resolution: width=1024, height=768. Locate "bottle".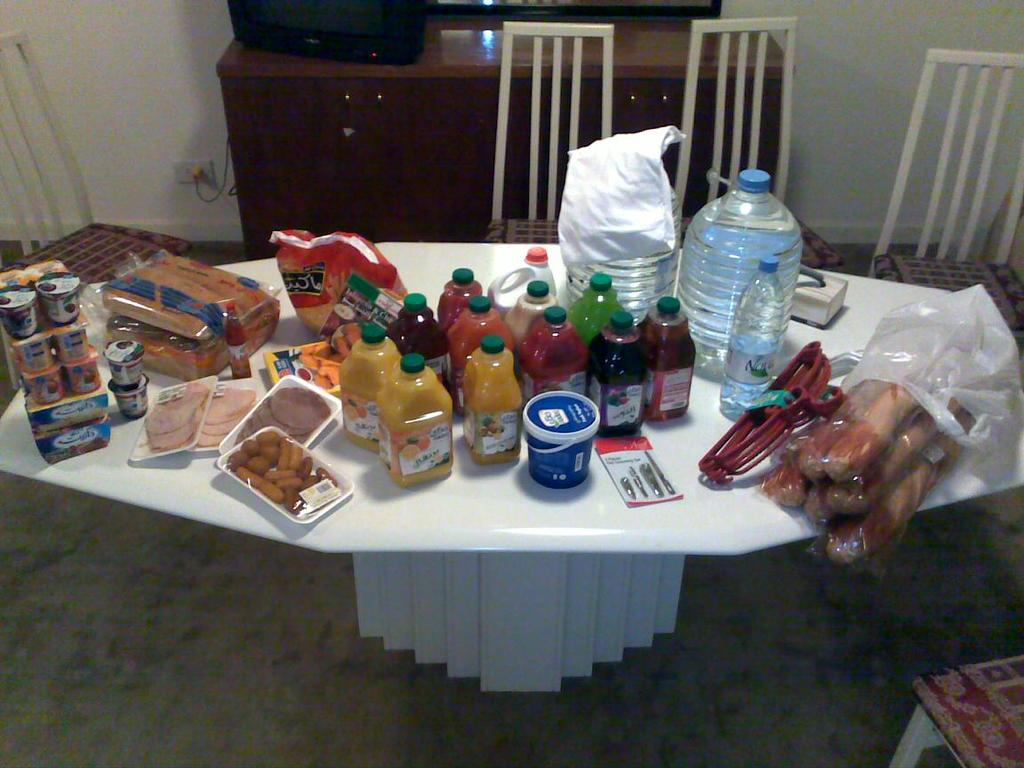
bbox=(387, 292, 455, 391).
